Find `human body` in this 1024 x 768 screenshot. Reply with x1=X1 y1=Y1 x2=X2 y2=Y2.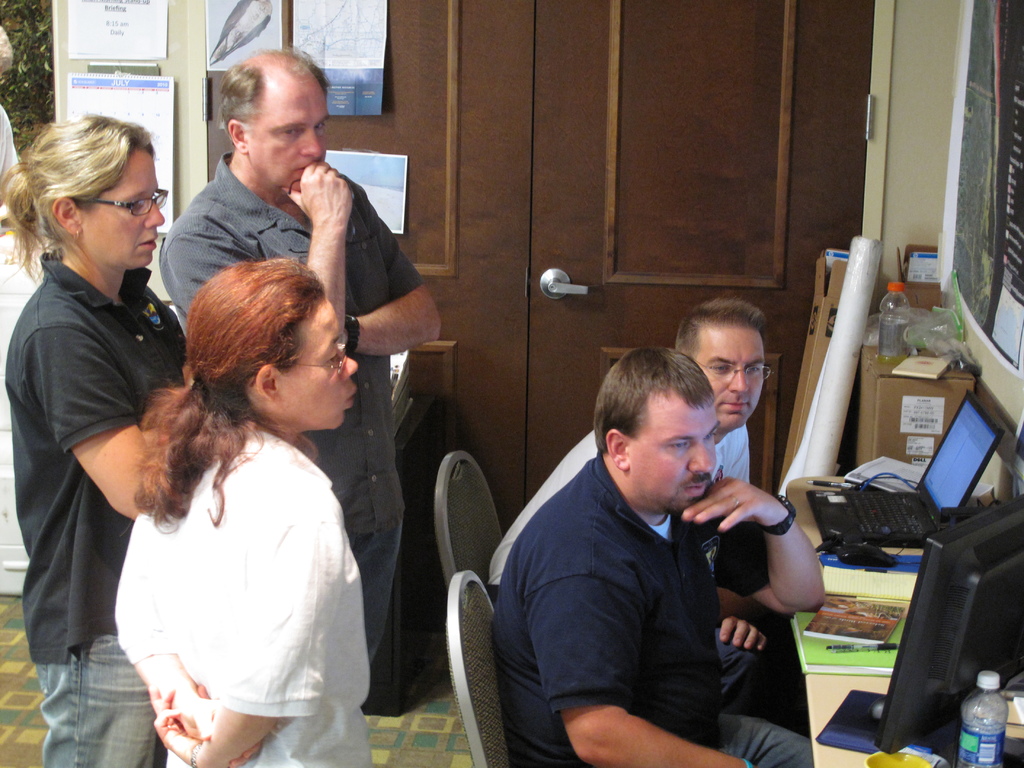
x1=108 y1=420 x2=374 y2=767.
